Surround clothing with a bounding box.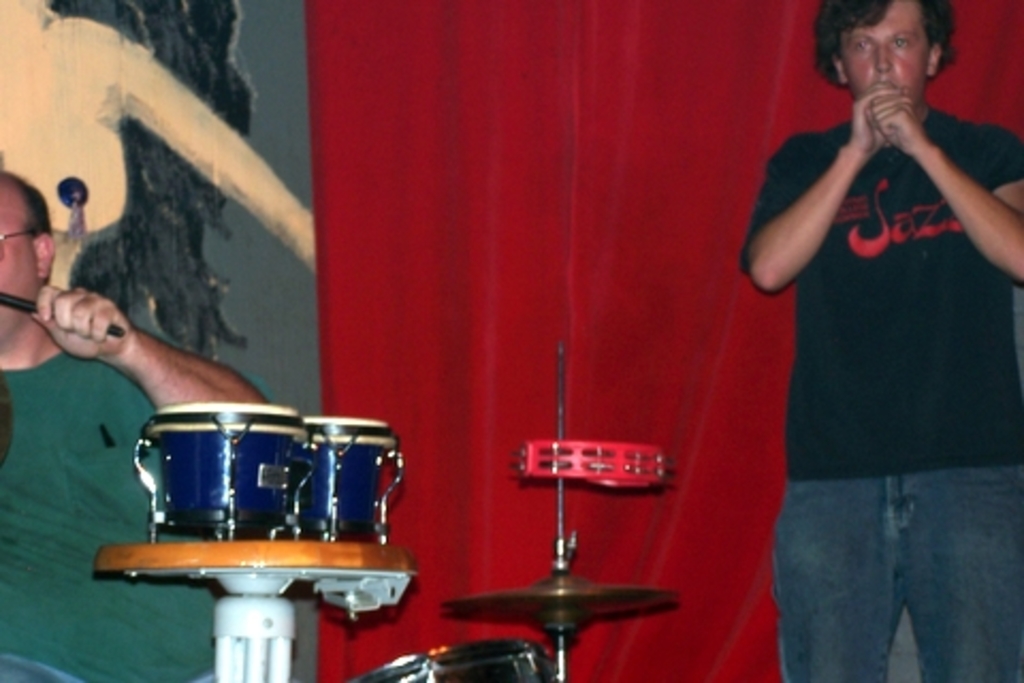
[left=755, top=36, right=1007, bottom=617].
